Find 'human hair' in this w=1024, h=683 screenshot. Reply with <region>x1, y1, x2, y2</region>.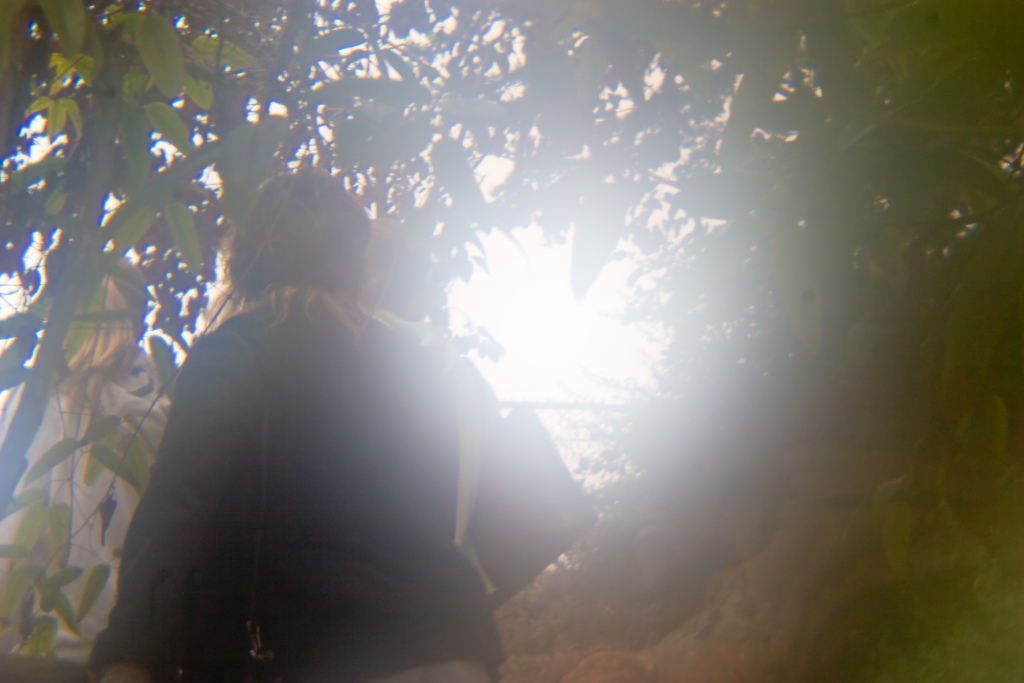
<region>45, 252, 149, 447</region>.
